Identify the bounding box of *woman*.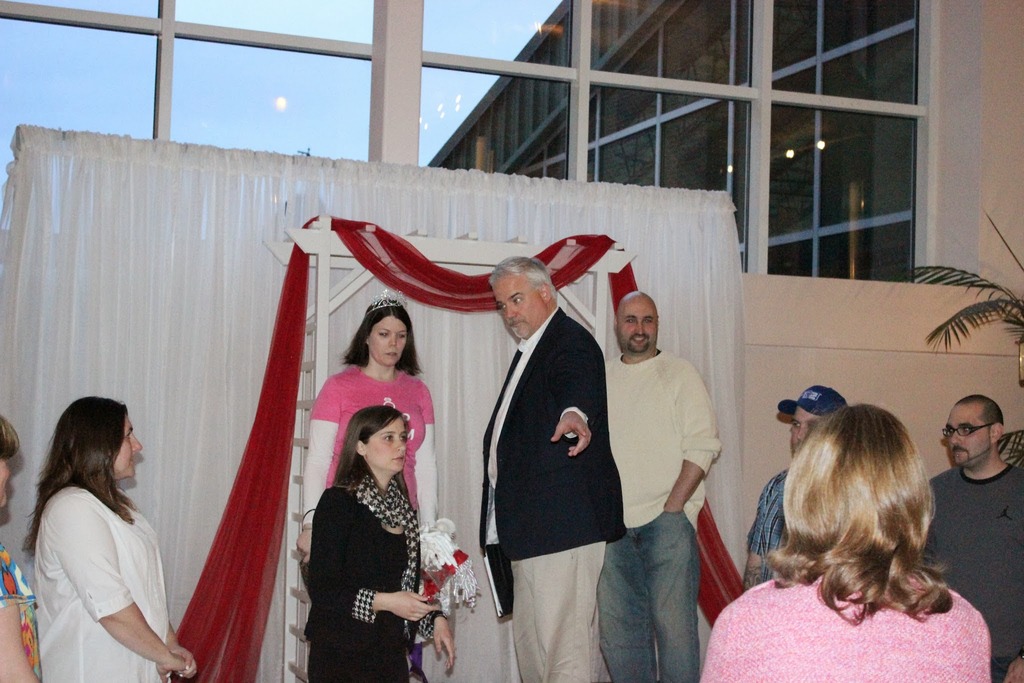
left=703, top=404, right=991, bottom=682.
